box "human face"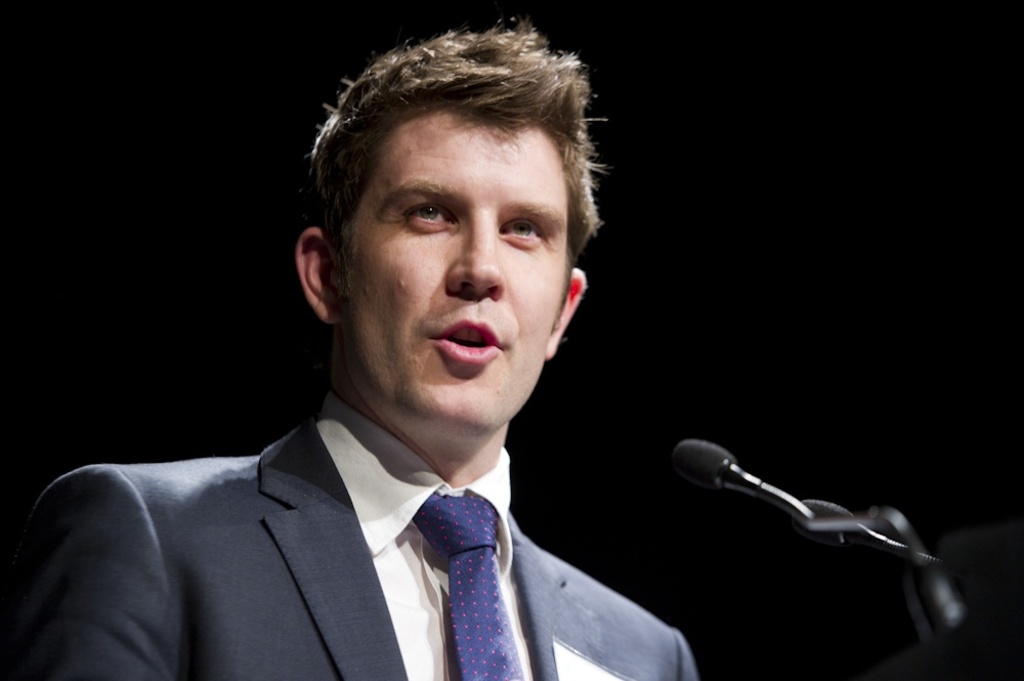
BBox(330, 78, 574, 433)
